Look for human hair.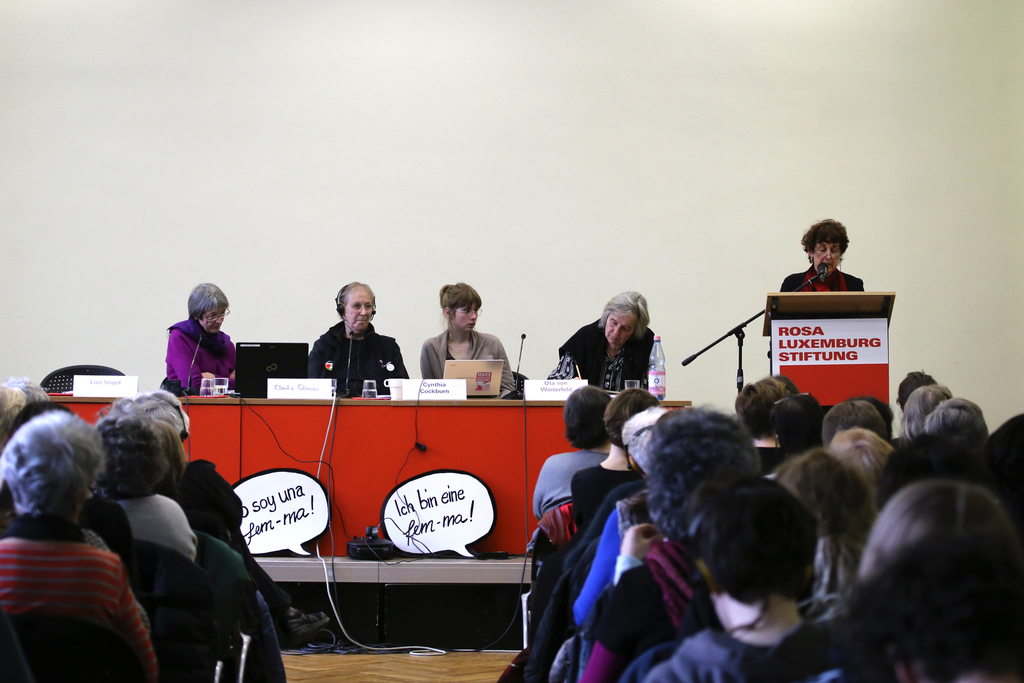
Found: 596 290 653 337.
